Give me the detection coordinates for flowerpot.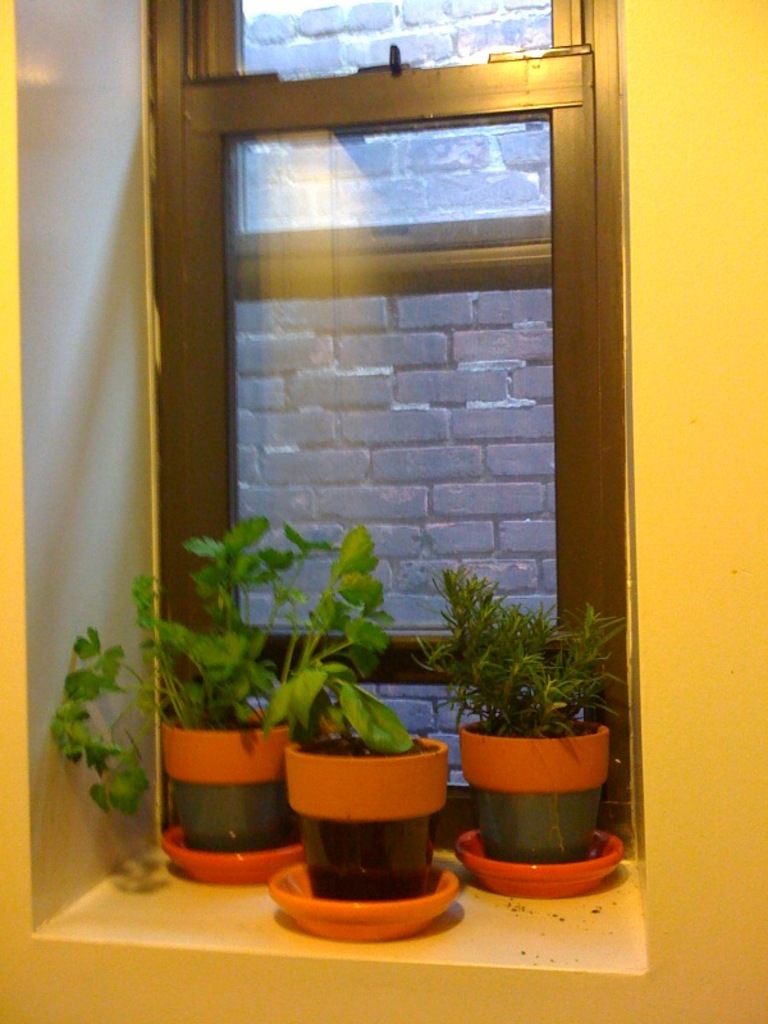
x1=156 y1=710 x2=311 y2=888.
